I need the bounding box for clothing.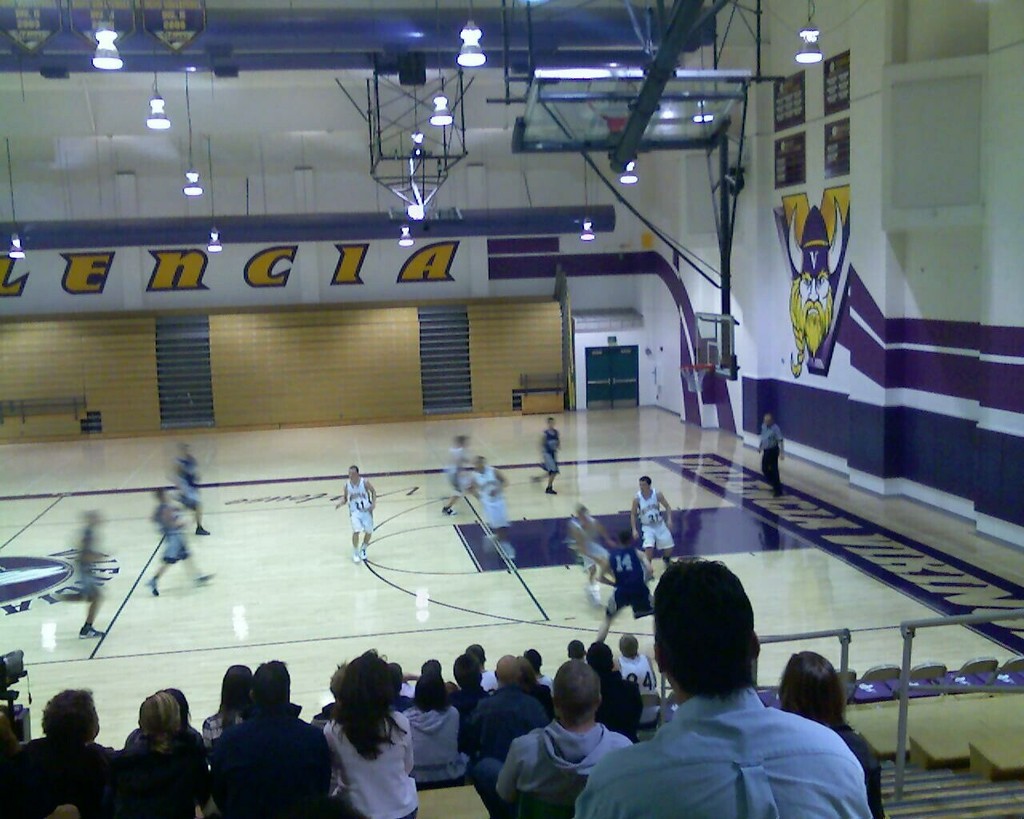
Here it is: x1=0 y1=728 x2=140 y2=814.
